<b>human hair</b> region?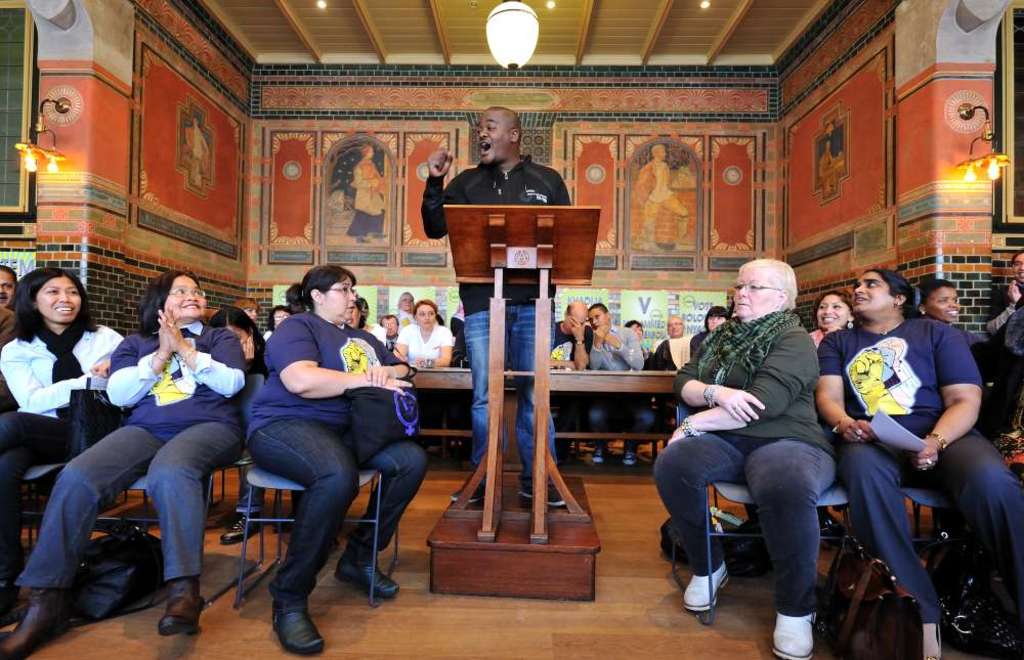
[810,288,859,333]
